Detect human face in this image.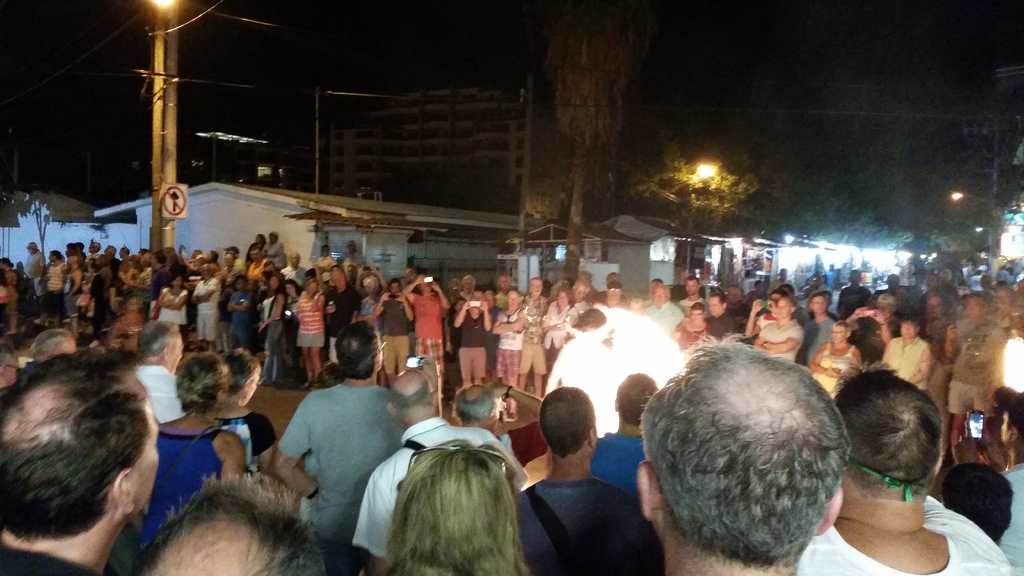
Detection: <bbox>828, 326, 853, 342</bbox>.
